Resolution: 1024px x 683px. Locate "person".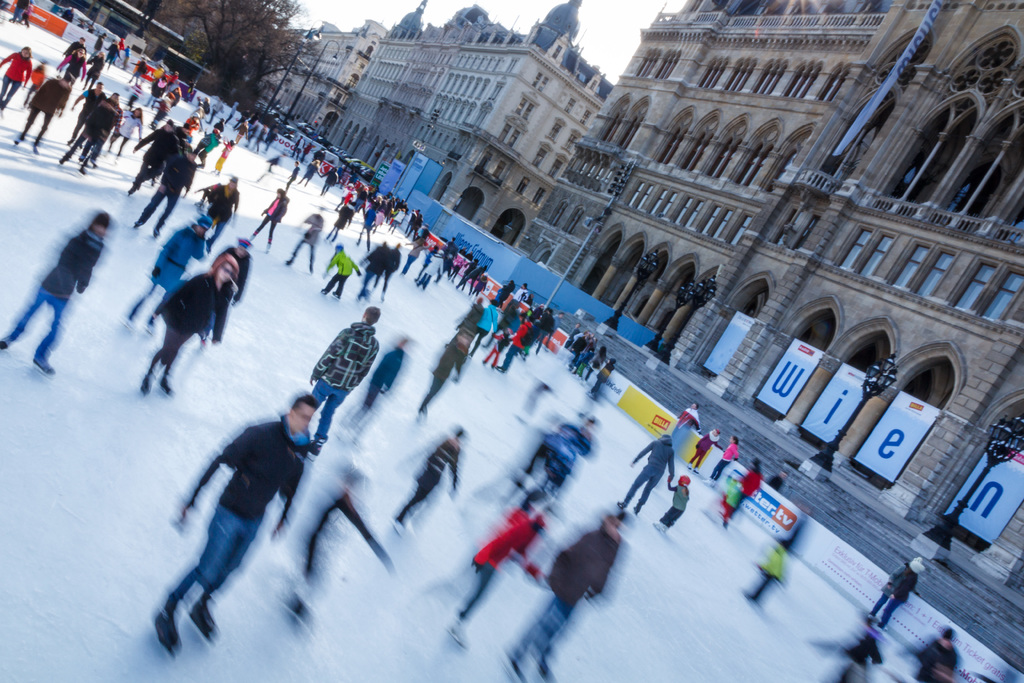
{"x1": 0, "y1": 209, "x2": 114, "y2": 374}.
